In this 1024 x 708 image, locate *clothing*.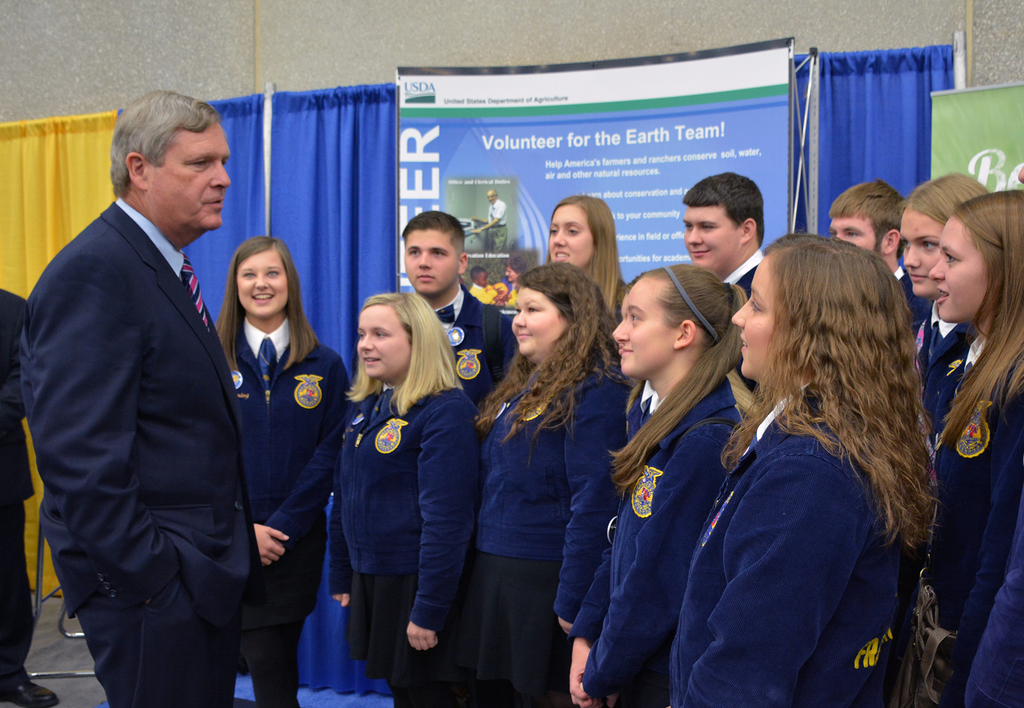
Bounding box: {"left": 504, "top": 279, "right": 516, "bottom": 309}.
